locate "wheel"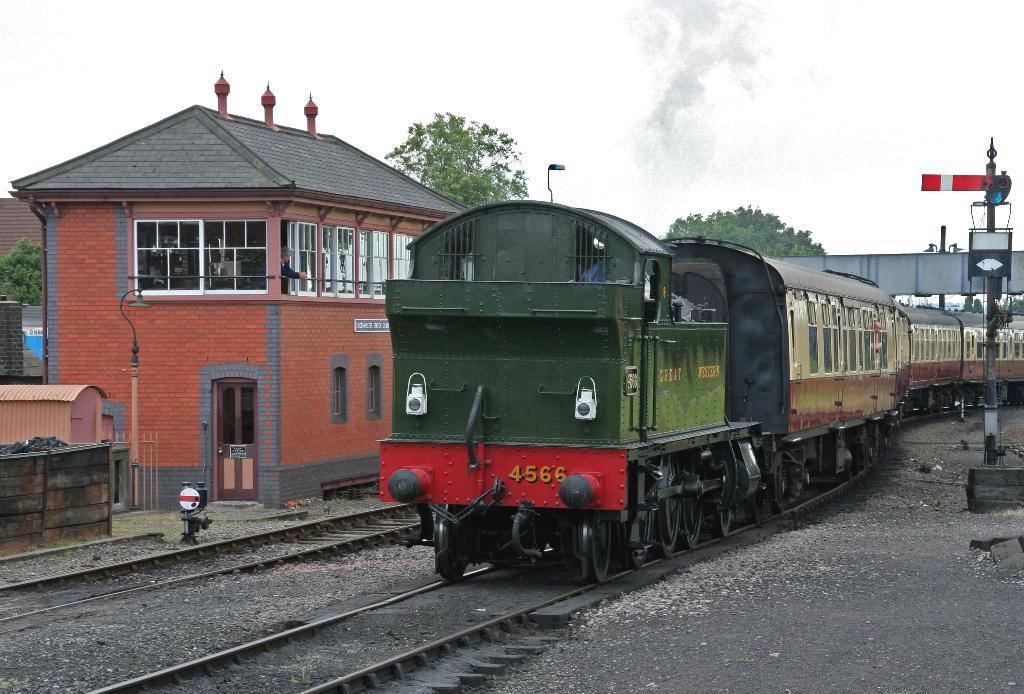
Rect(771, 502, 788, 515)
